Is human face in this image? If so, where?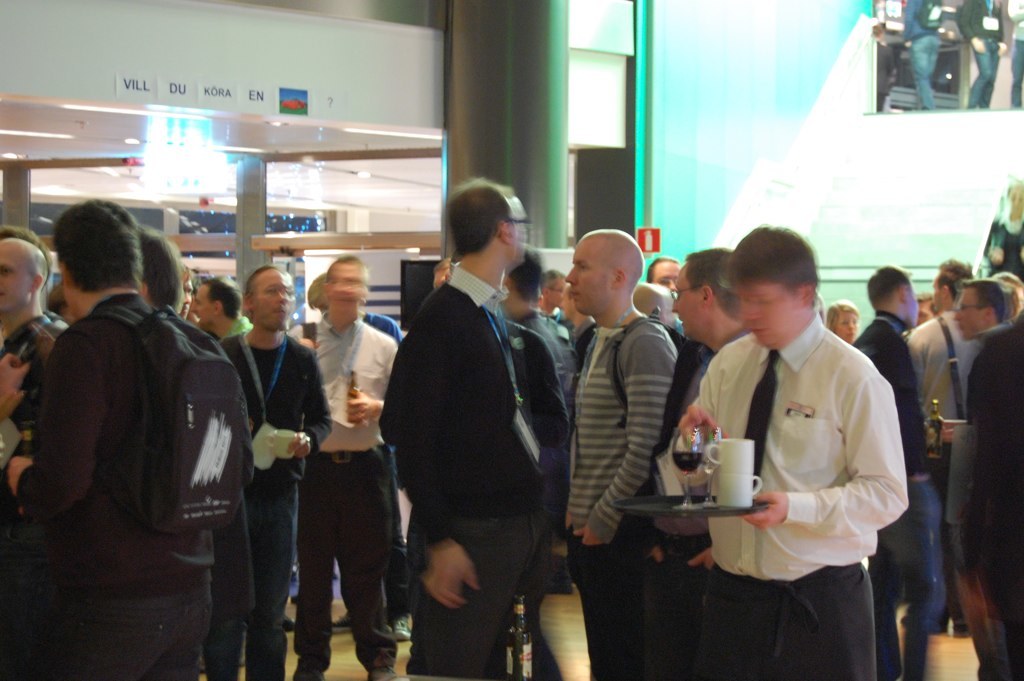
Yes, at rect(668, 277, 696, 343).
